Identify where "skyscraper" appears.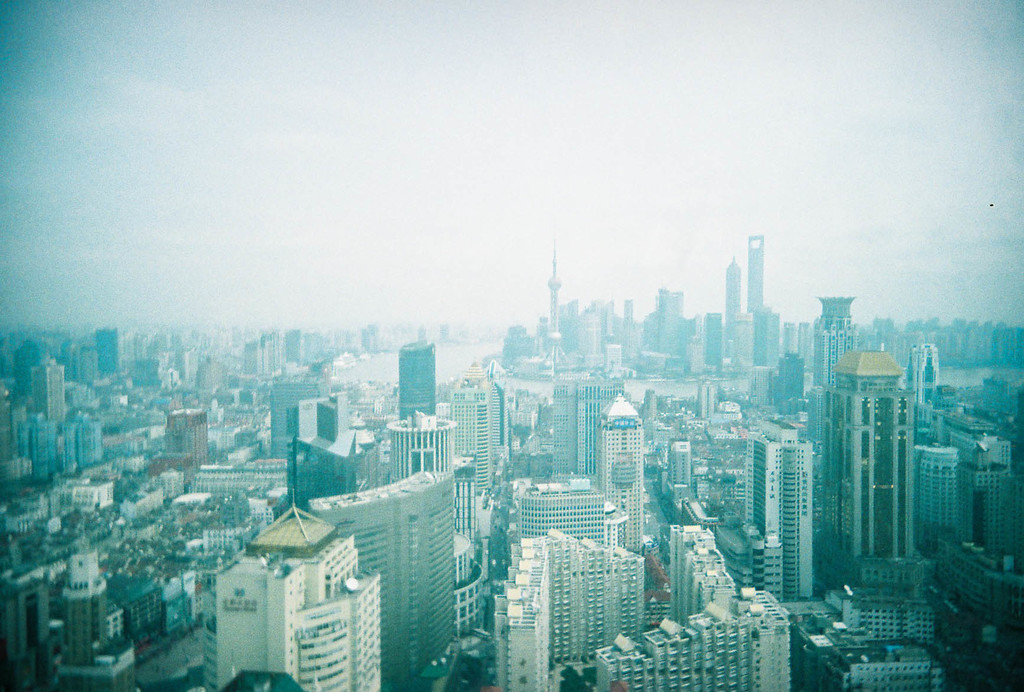
Appears at x1=498 y1=476 x2=623 y2=547.
